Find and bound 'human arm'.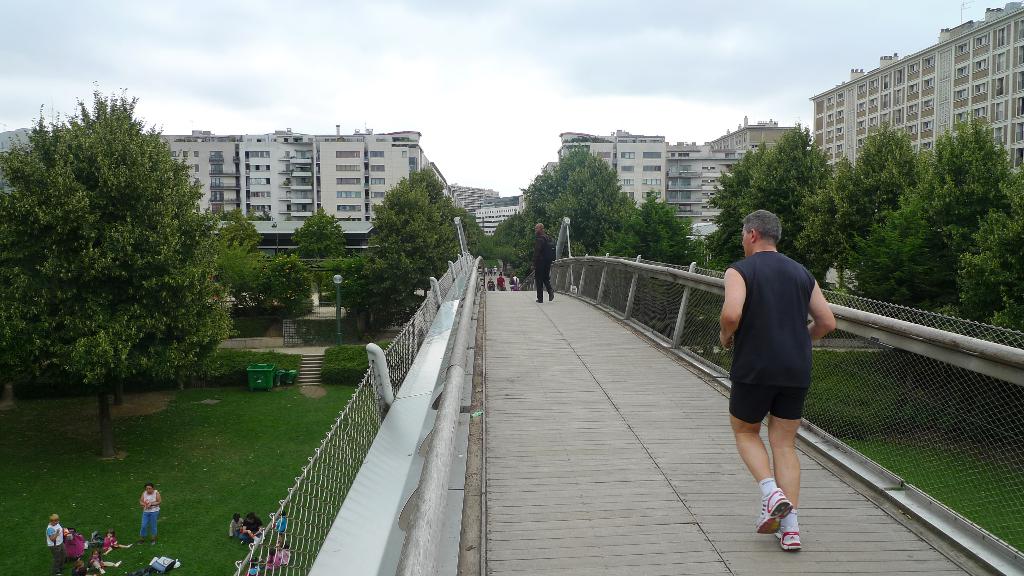
Bound: <box>716,266,748,343</box>.
